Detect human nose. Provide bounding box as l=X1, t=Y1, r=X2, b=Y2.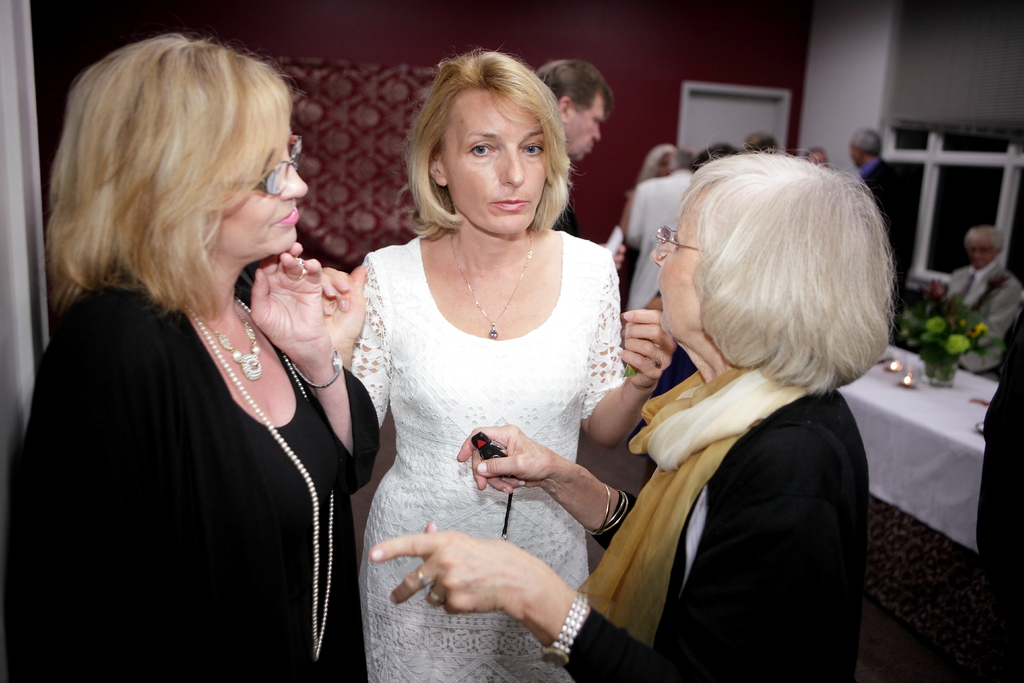
l=591, t=124, r=600, b=142.
